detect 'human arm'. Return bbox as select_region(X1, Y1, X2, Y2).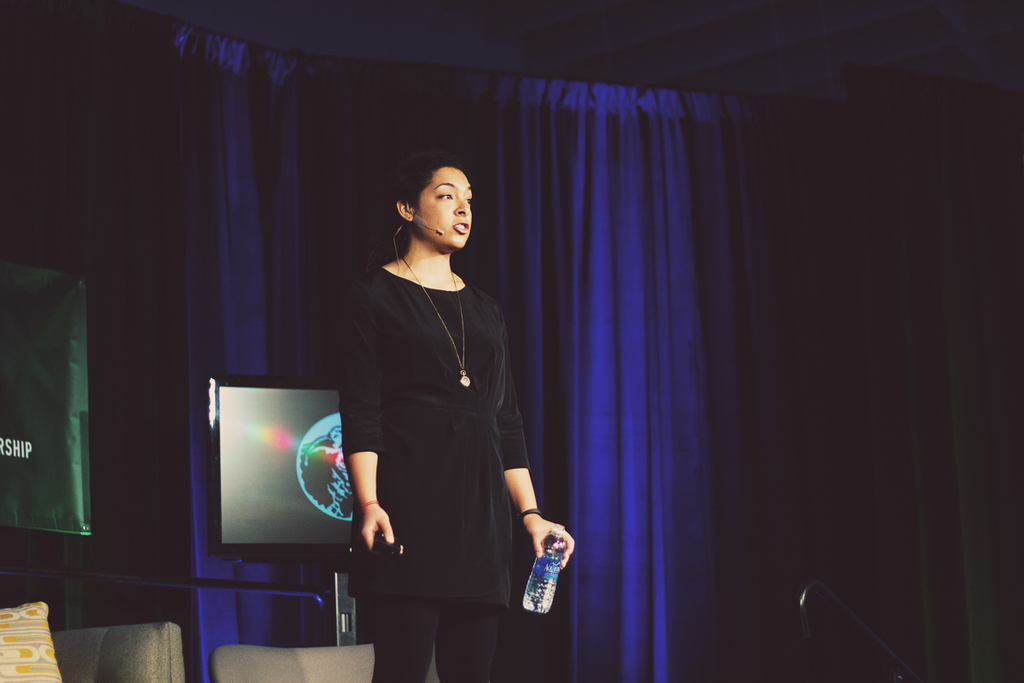
select_region(335, 293, 395, 562).
